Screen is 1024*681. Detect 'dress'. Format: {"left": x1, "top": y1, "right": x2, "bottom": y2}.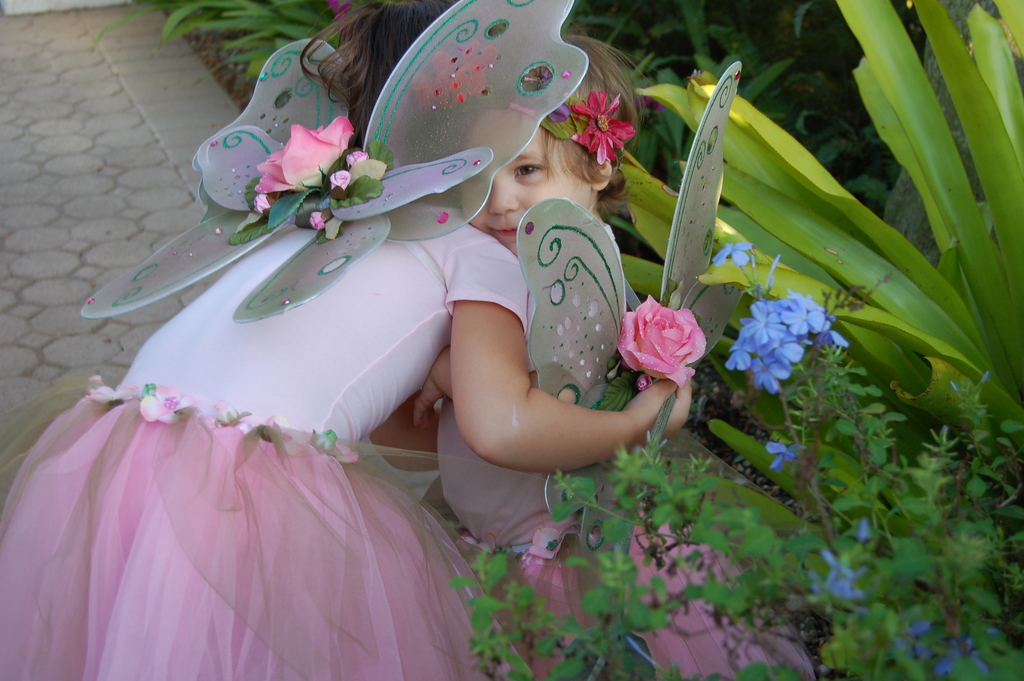
{"left": 54, "top": 167, "right": 504, "bottom": 675}.
